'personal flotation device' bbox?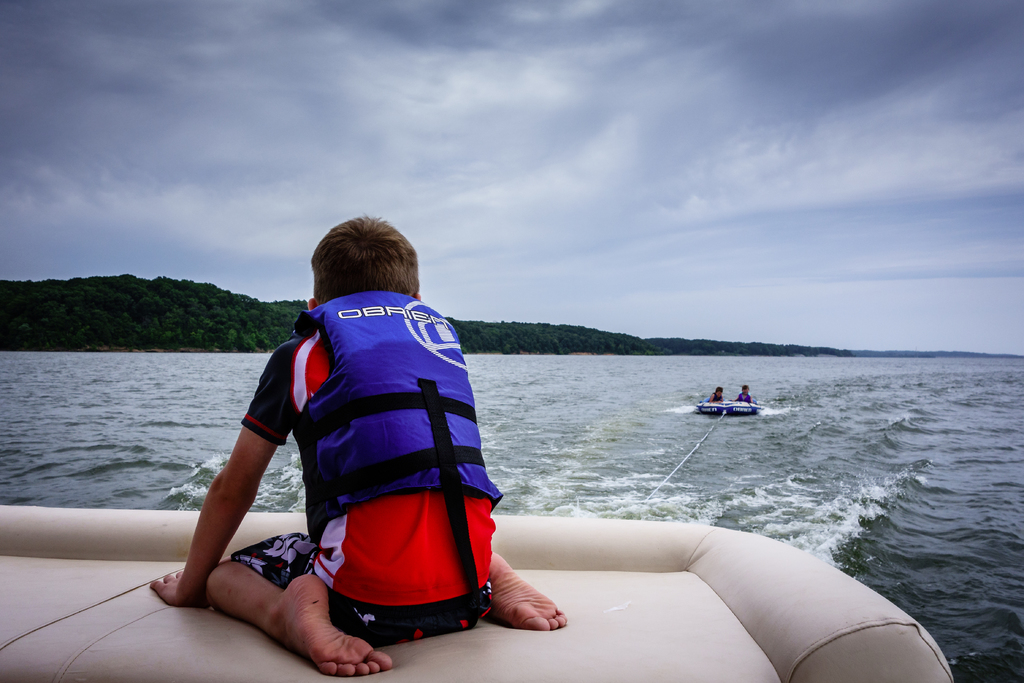
(x1=737, y1=393, x2=749, y2=401)
